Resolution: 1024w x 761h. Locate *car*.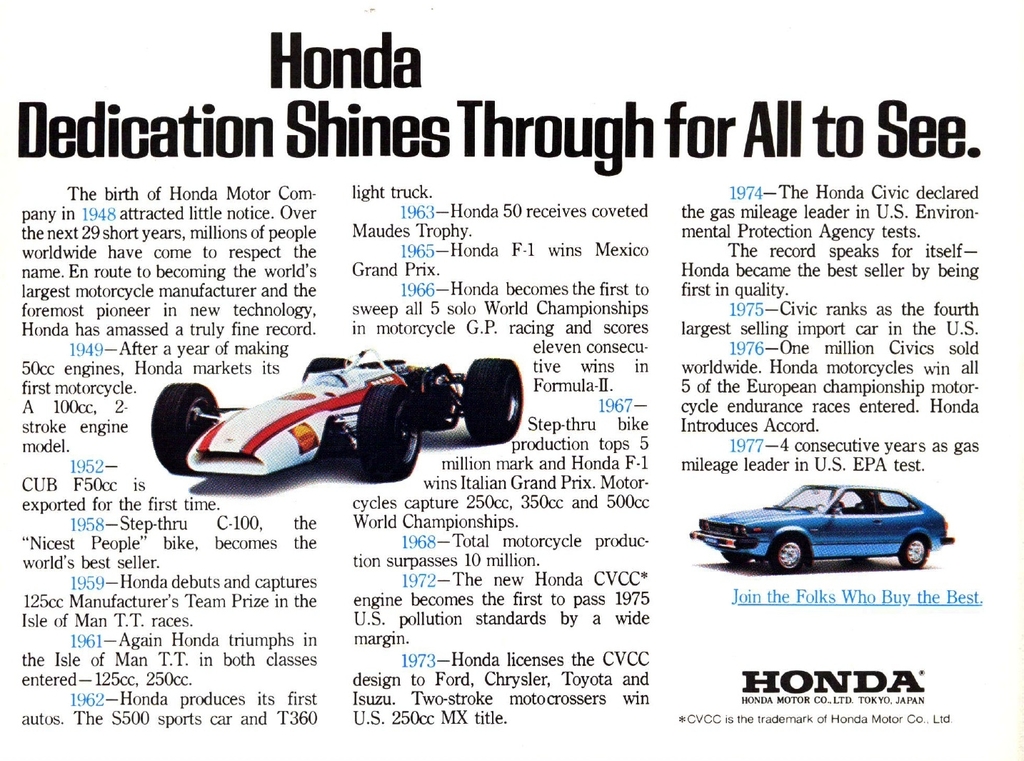
153,364,524,495.
